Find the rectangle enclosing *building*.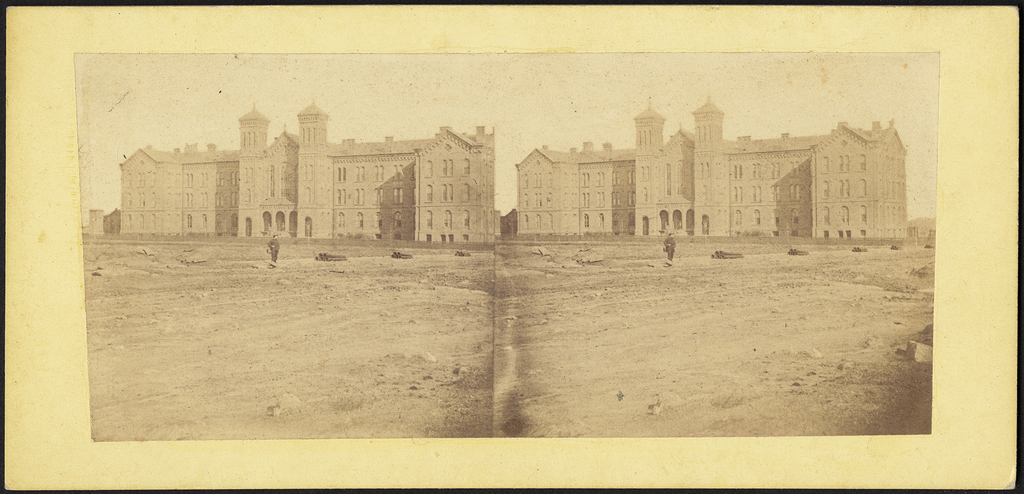
BBox(119, 94, 501, 244).
